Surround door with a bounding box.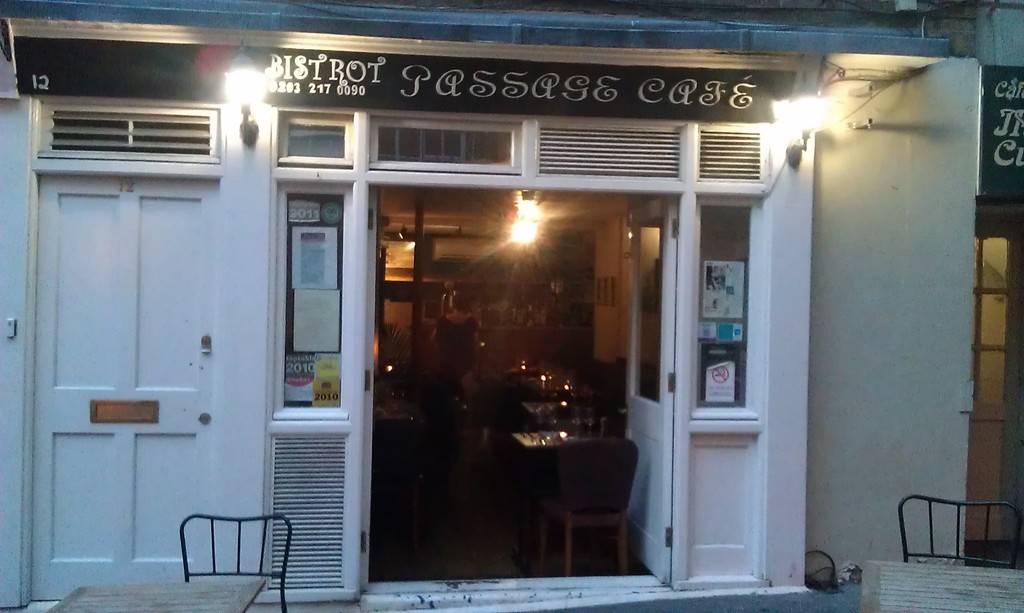
[623,191,684,577].
